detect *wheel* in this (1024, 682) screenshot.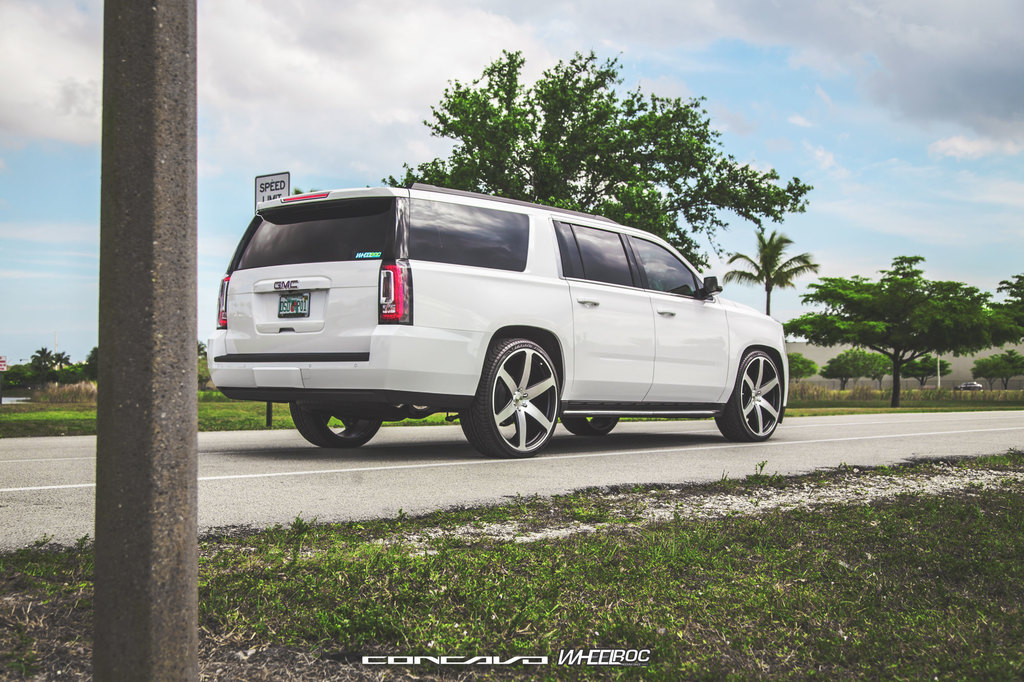
Detection: 286/397/385/455.
